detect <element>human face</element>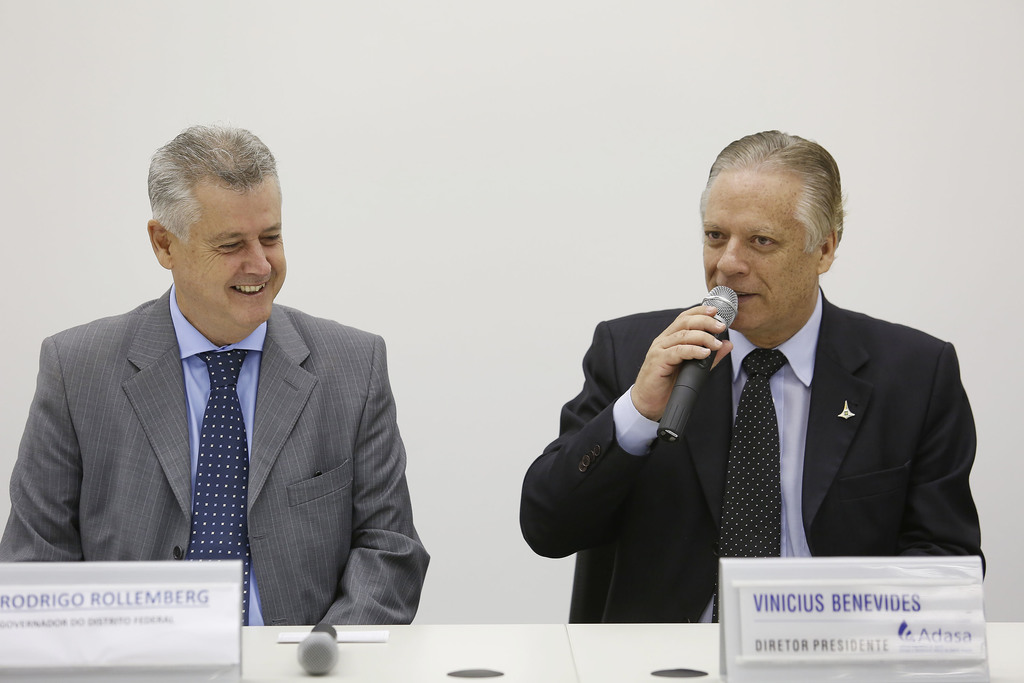
700/168/817/334
